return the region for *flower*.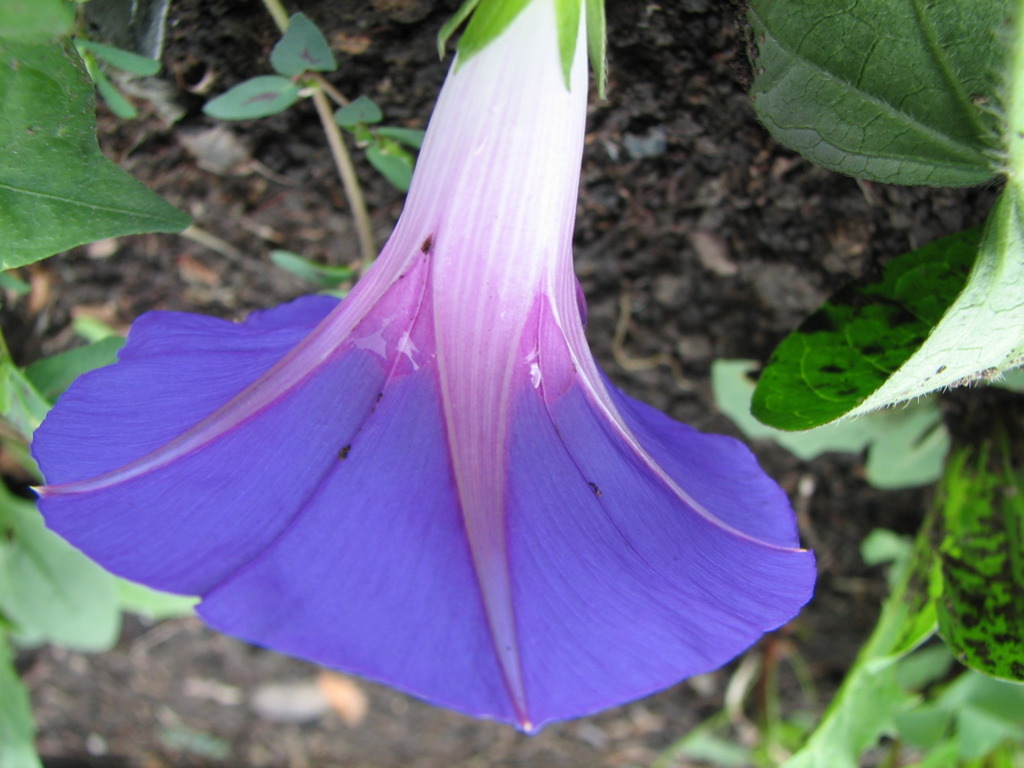
region(29, 0, 816, 742).
